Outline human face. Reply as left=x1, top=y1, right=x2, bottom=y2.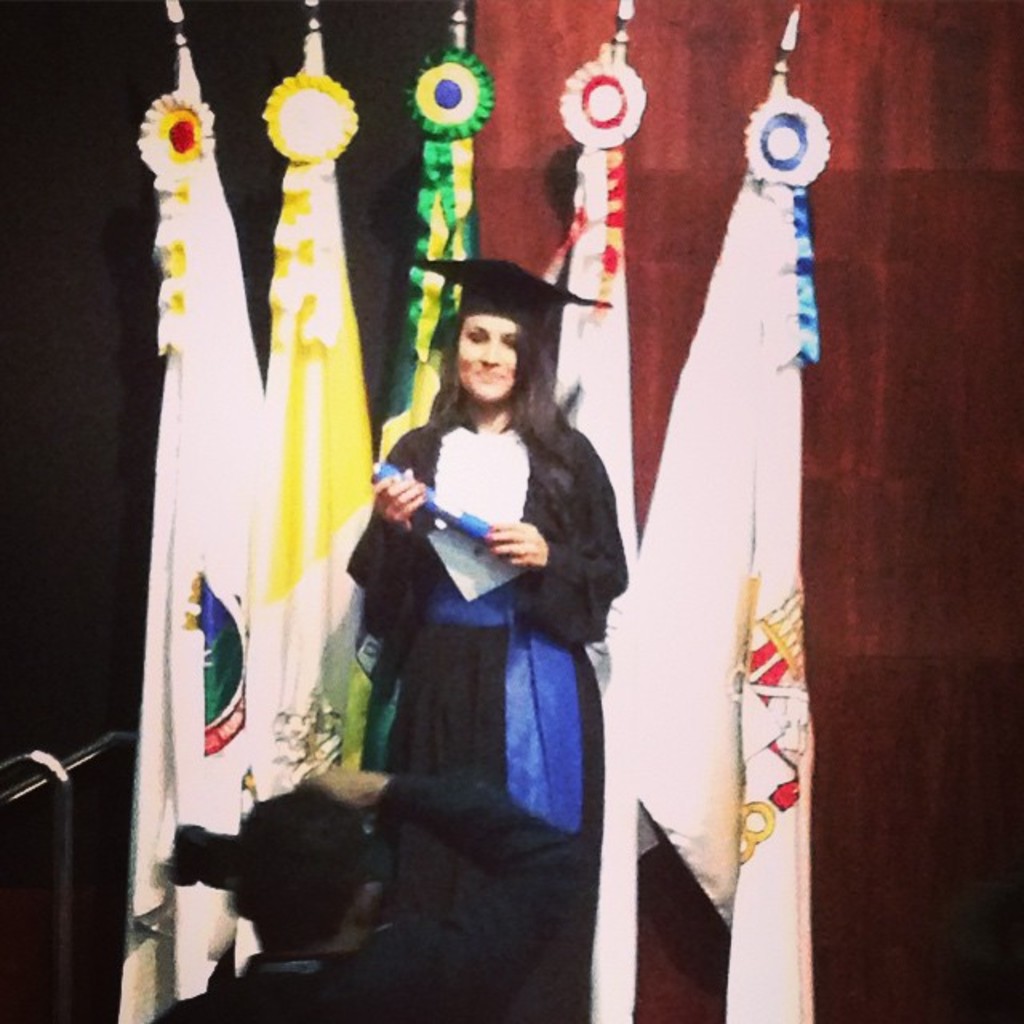
left=456, top=314, right=525, bottom=405.
